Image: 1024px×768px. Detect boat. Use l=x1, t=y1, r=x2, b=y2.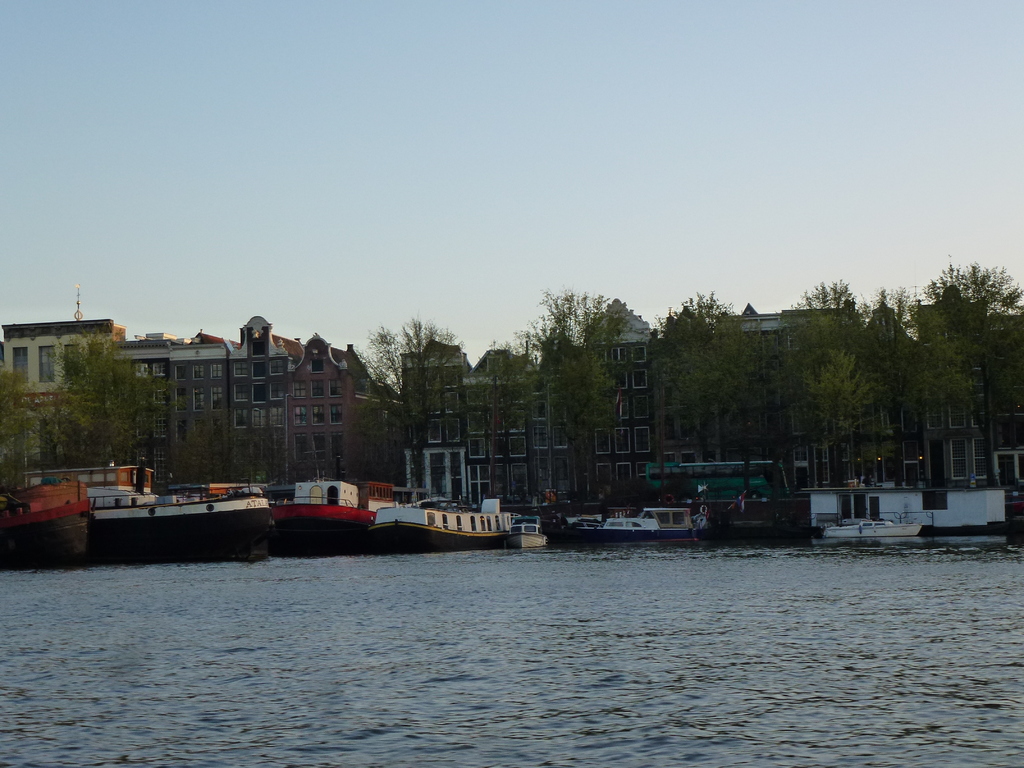
l=508, t=523, r=548, b=554.
